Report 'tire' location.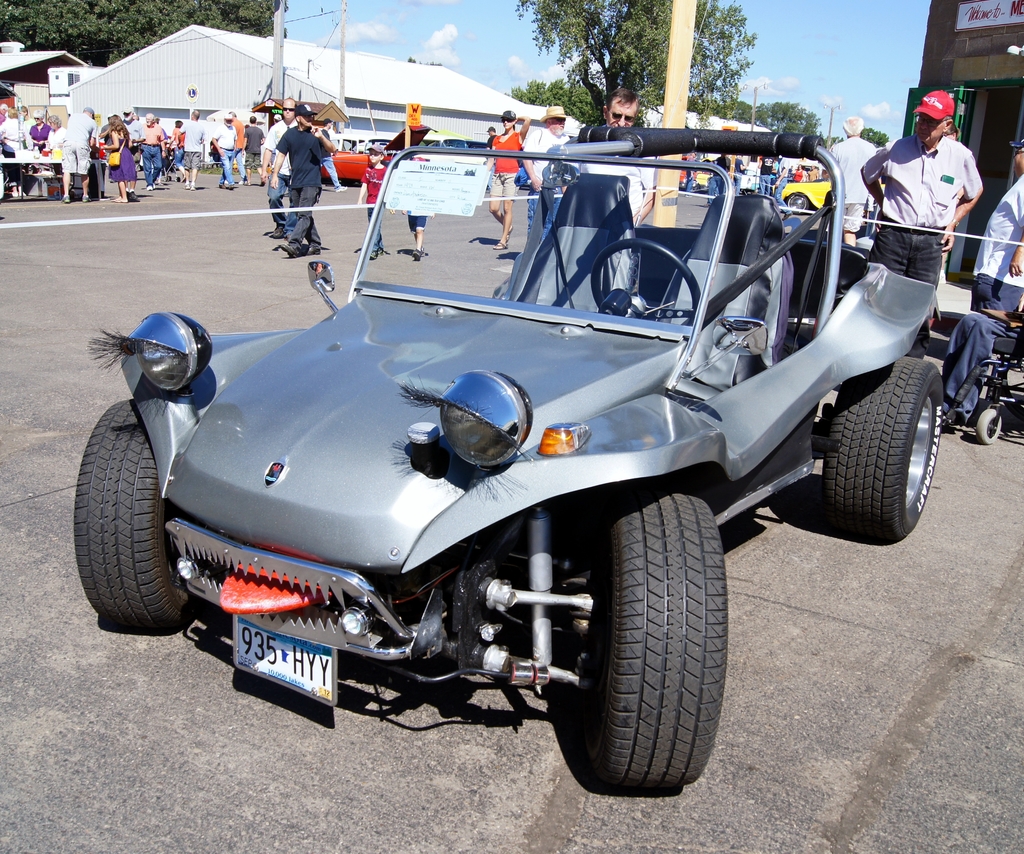
Report: [818, 356, 957, 539].
